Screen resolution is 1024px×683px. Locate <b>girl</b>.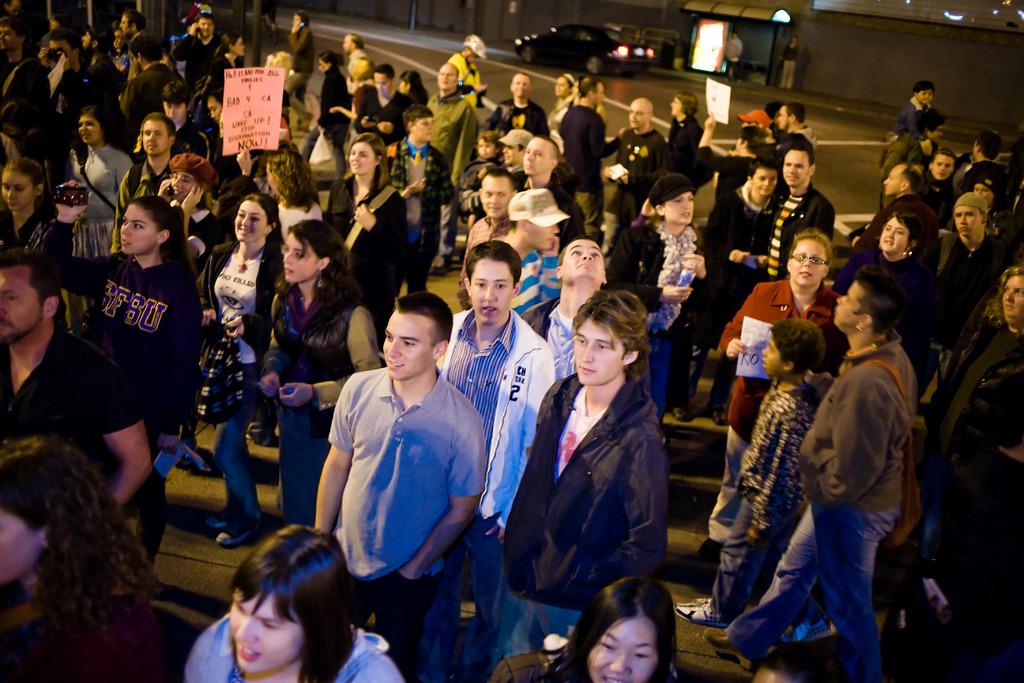
190, 185, 289, 551.
